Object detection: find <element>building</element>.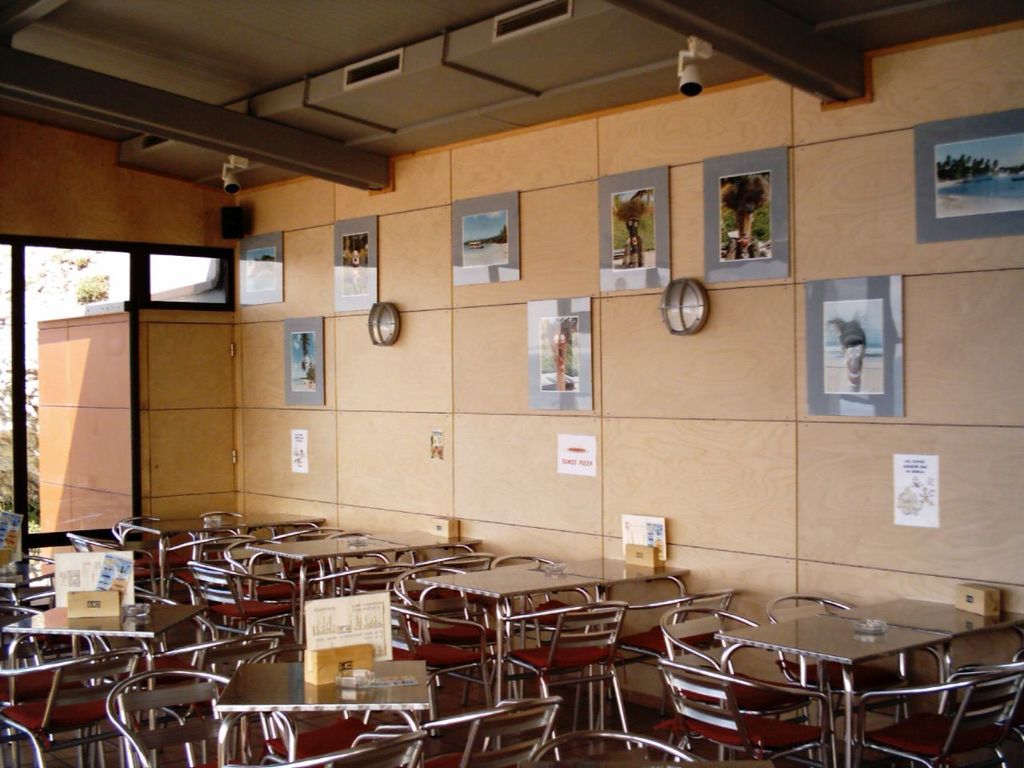
[left=0, top=0, right=1023, bottom=767].
